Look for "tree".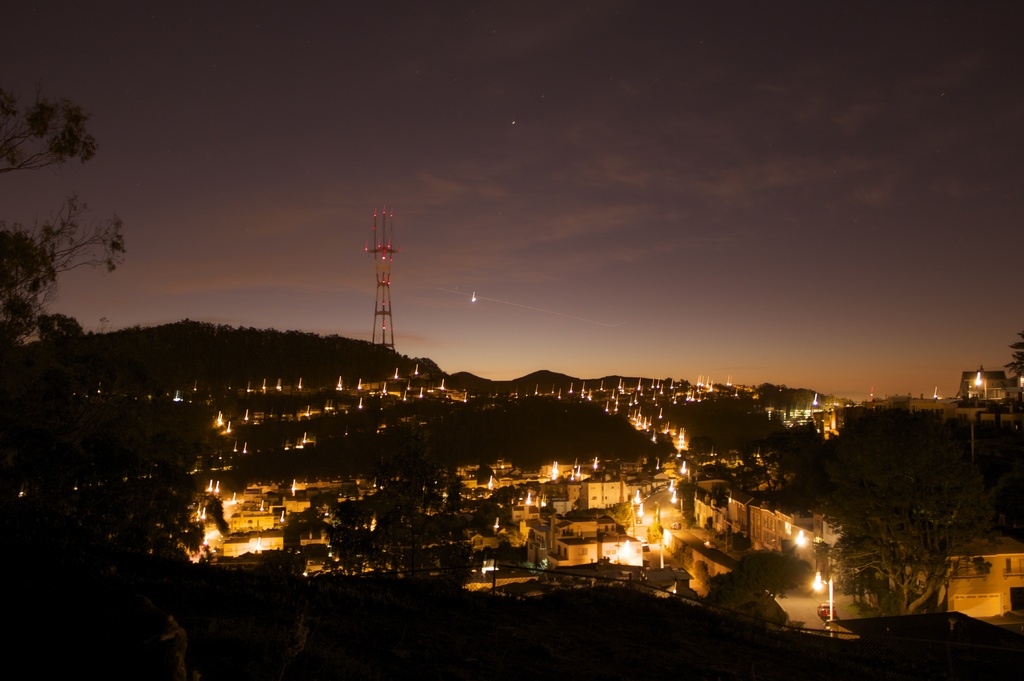
Found: x1=0 y1=90 x2=127 y2=356.
